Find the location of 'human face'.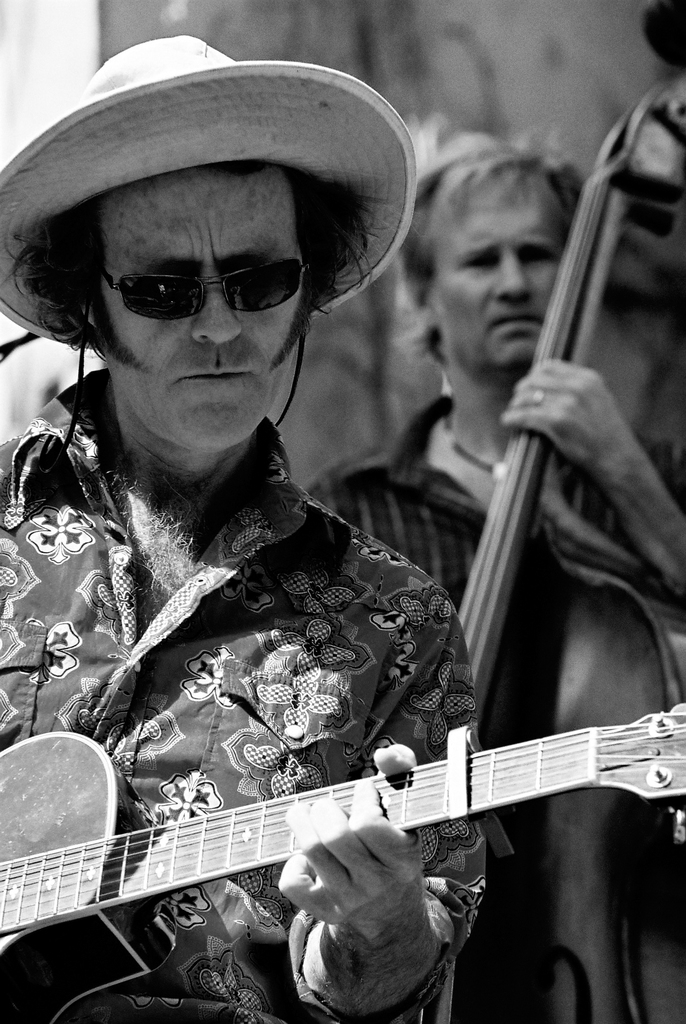
Location: bbox(432, 175, 570, 368).
